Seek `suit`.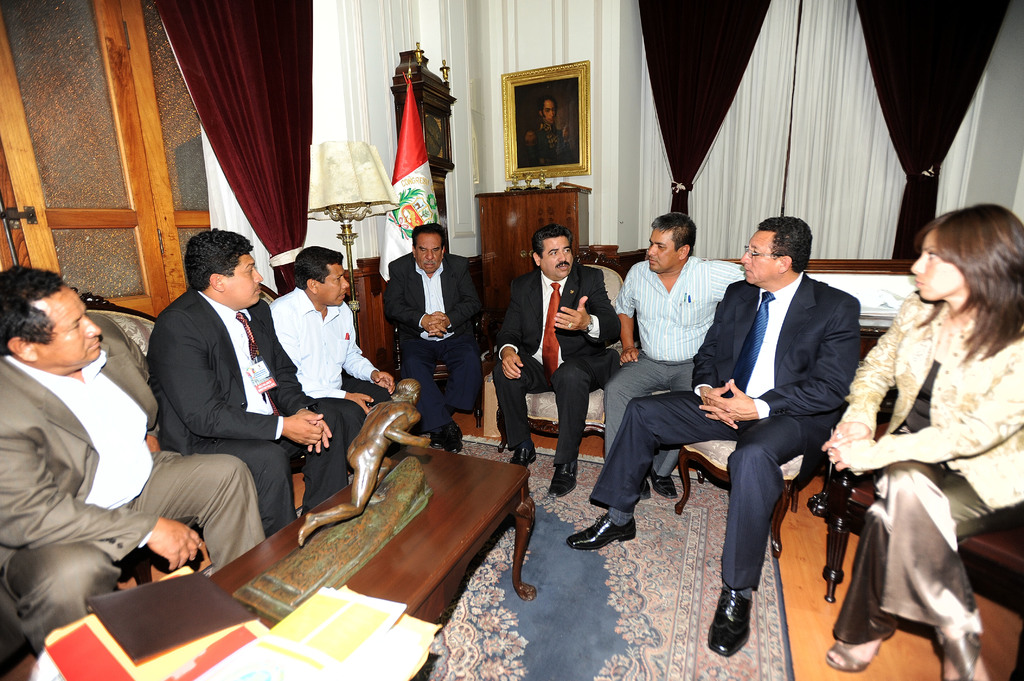
[left=158, top=288, right=348, bottom=532].
